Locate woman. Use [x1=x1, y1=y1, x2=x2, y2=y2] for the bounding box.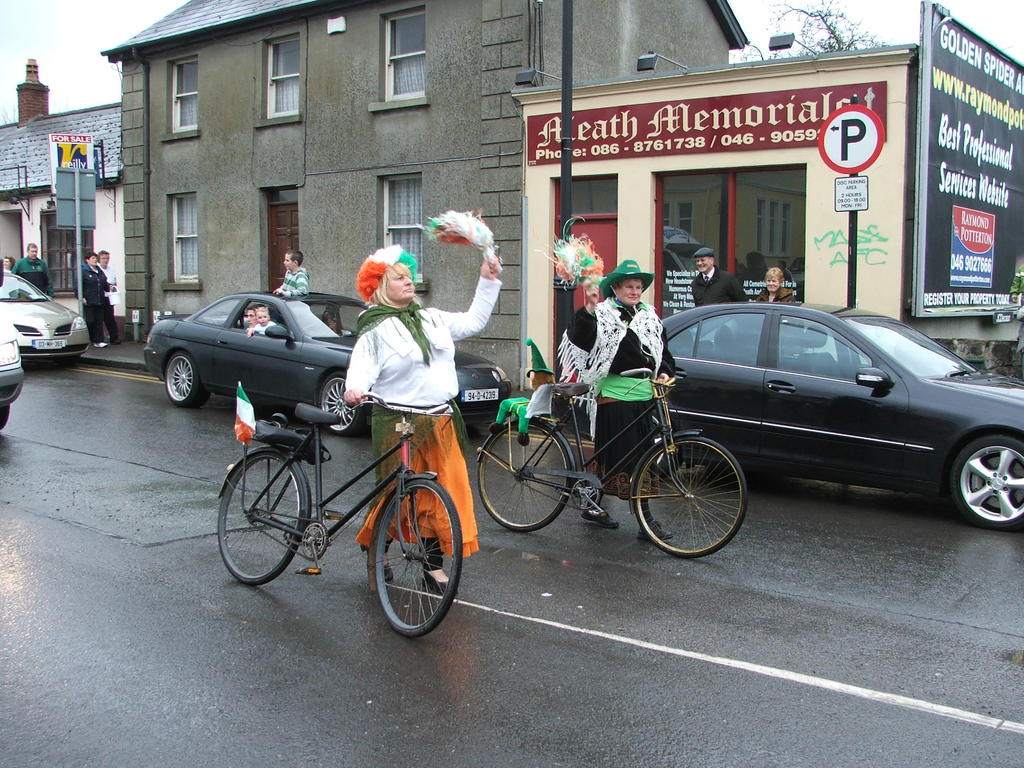
[x1=752, y1=264, x2=796, y2=304].
